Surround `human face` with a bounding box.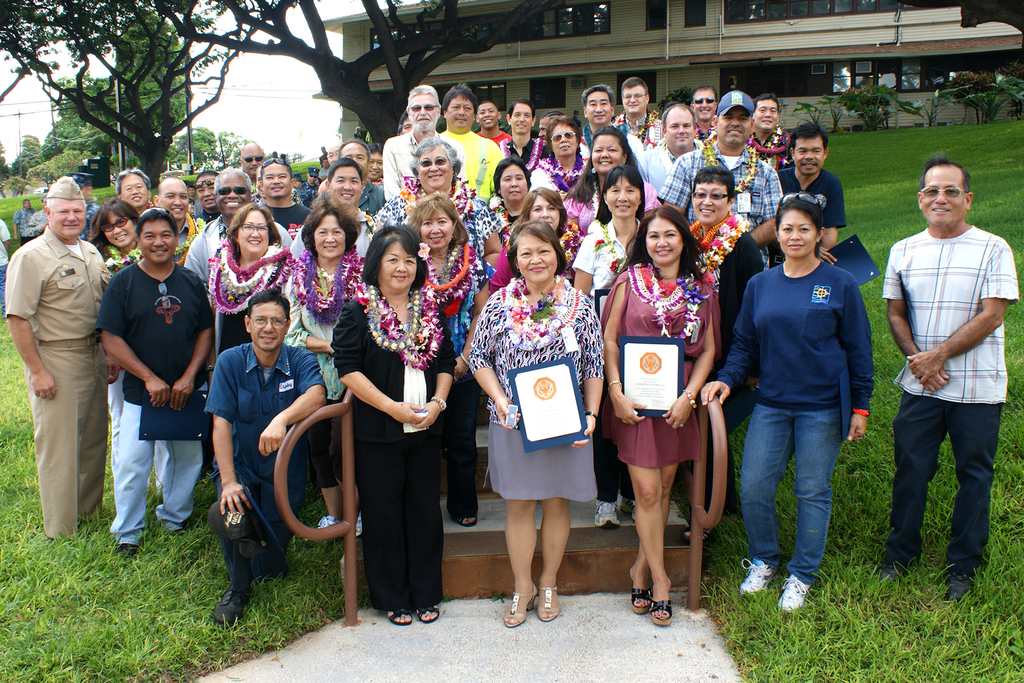
crop(666, 107, 694, 149).
